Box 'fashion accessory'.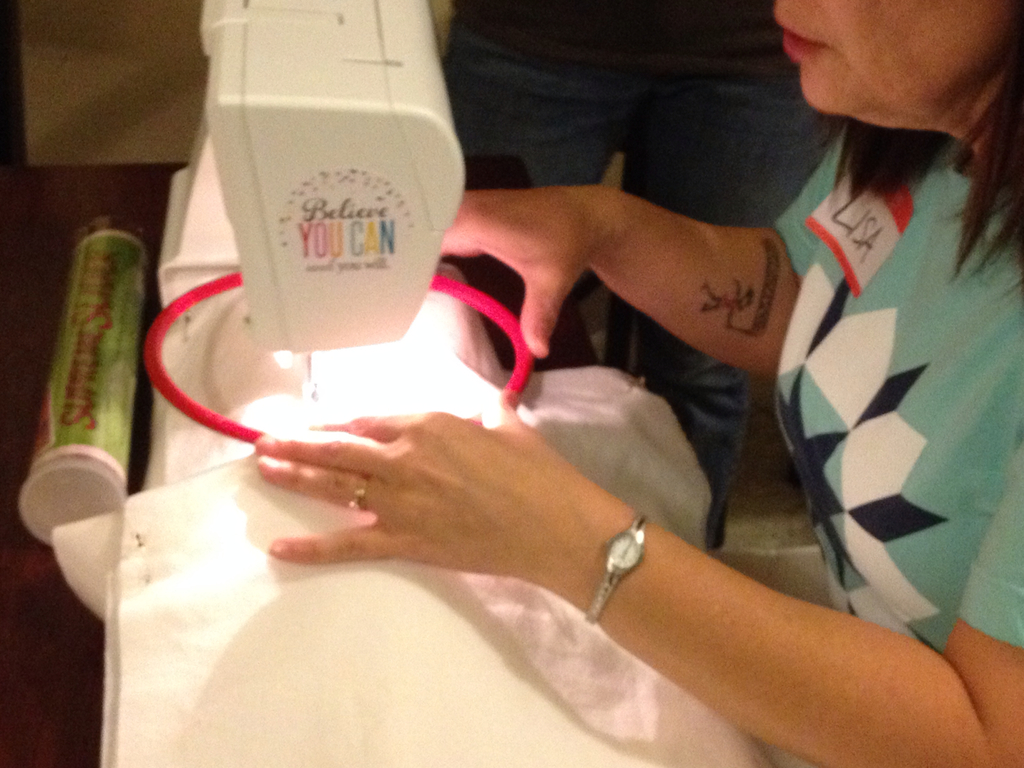
{"left": 586, "top": 504, "right": 647, "bottom": 627}.
